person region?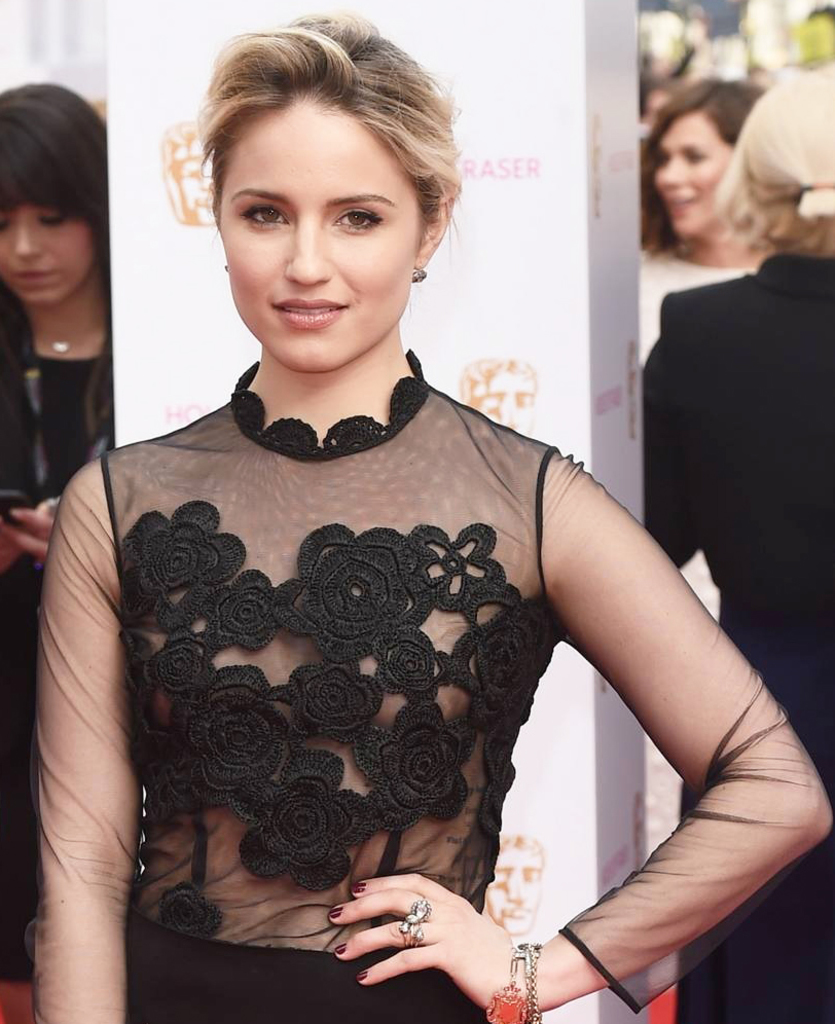
bbox=[639, 68, 834, 1023]
